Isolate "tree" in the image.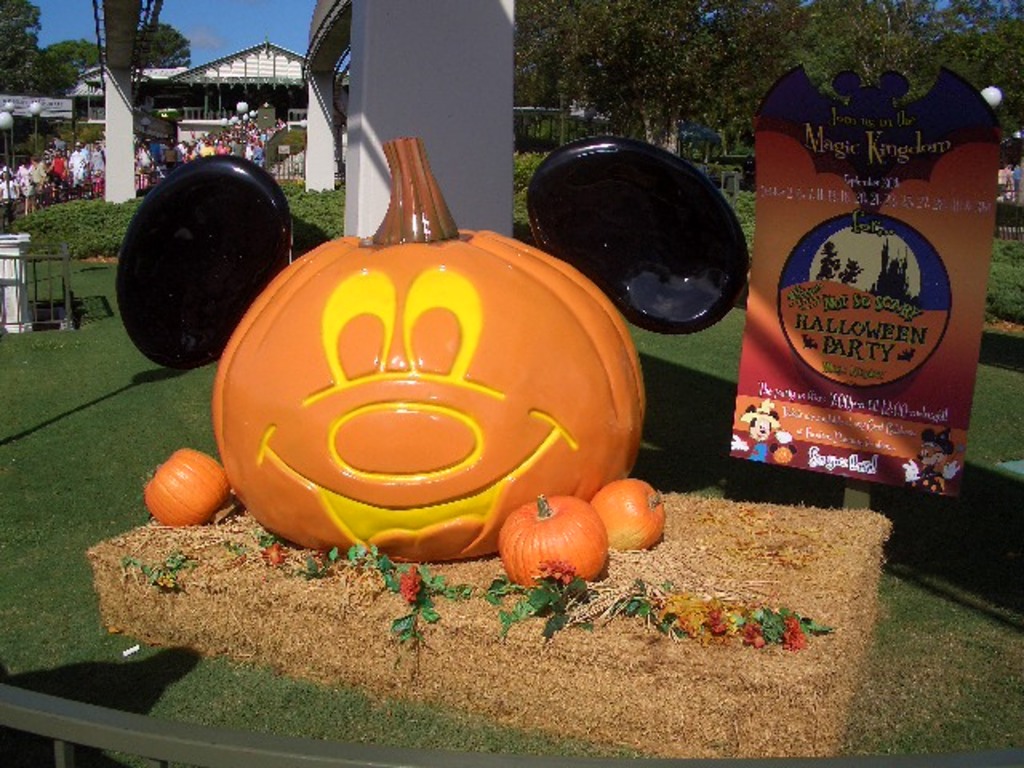
Isolated region: <region>0, 0, 54, 96</region>.
